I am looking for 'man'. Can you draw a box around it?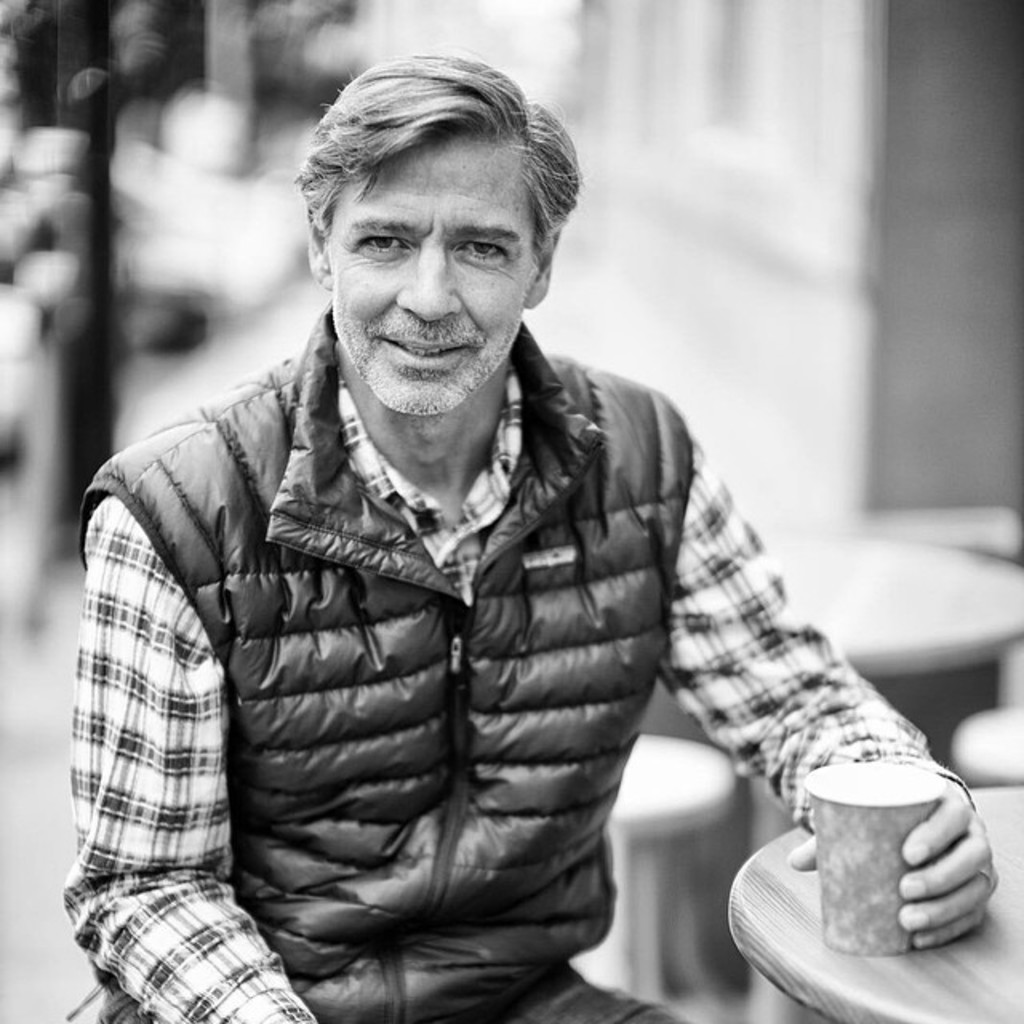
Sure, the bounding box is [56,67,928,1014].
